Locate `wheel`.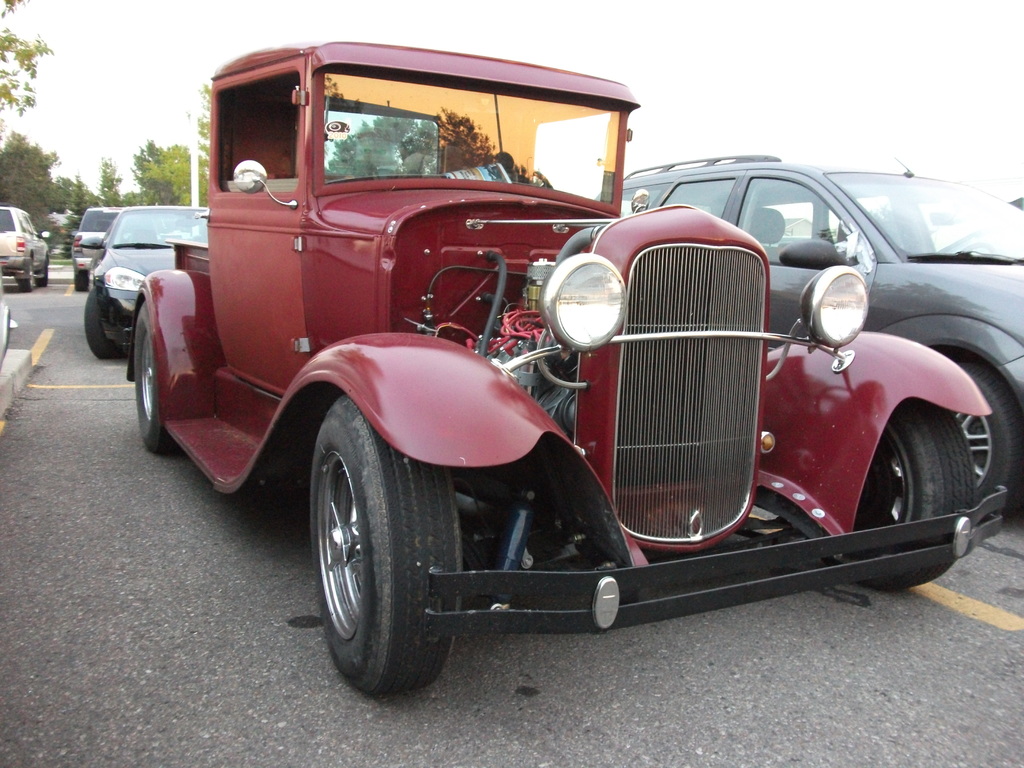
Bounding box: BBox(84, 291, 120, 360).
